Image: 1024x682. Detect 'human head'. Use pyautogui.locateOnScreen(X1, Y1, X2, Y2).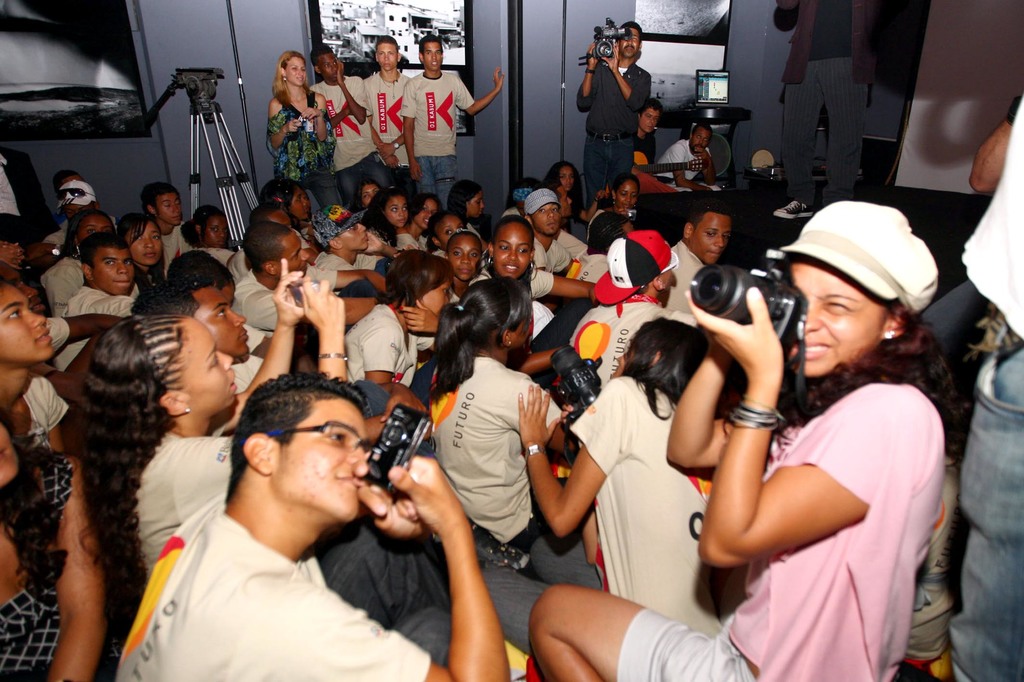
pyautogui.locateOnScreen(115, 212, 164, 267).
